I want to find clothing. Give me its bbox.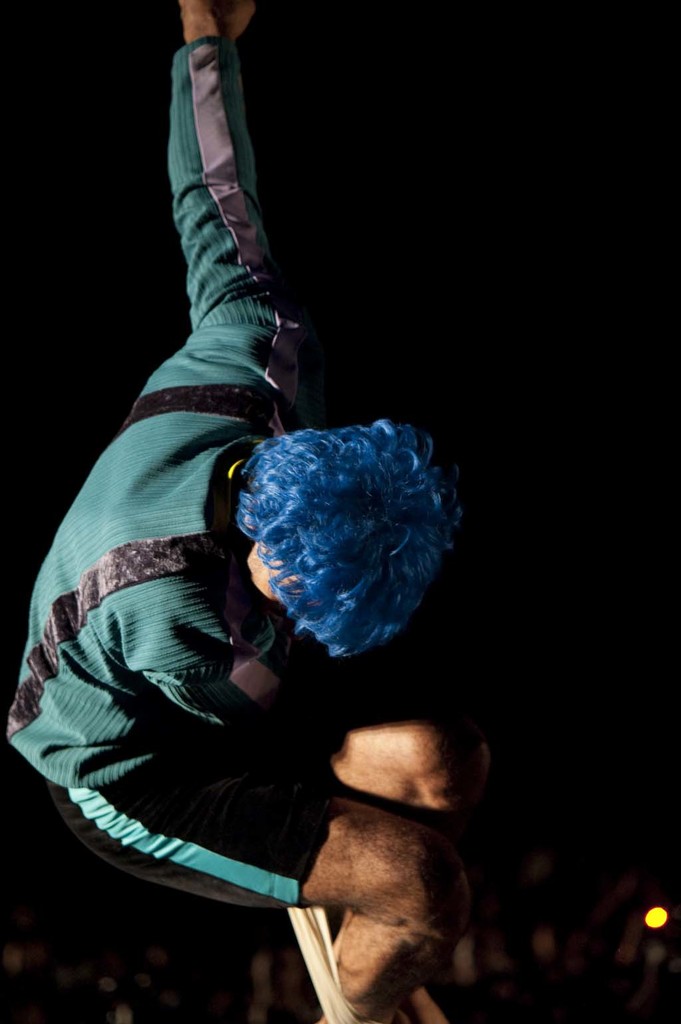
box=[54, 114, 453, 999].
